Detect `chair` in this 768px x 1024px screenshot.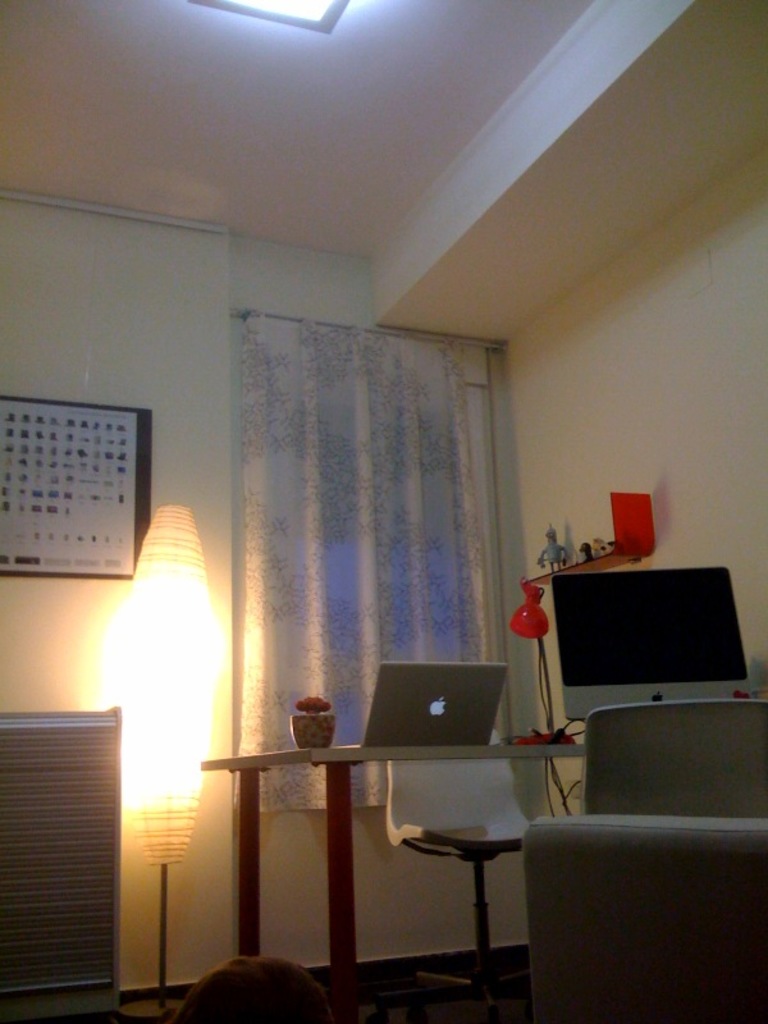
Detection: 383,727,534,1011.
